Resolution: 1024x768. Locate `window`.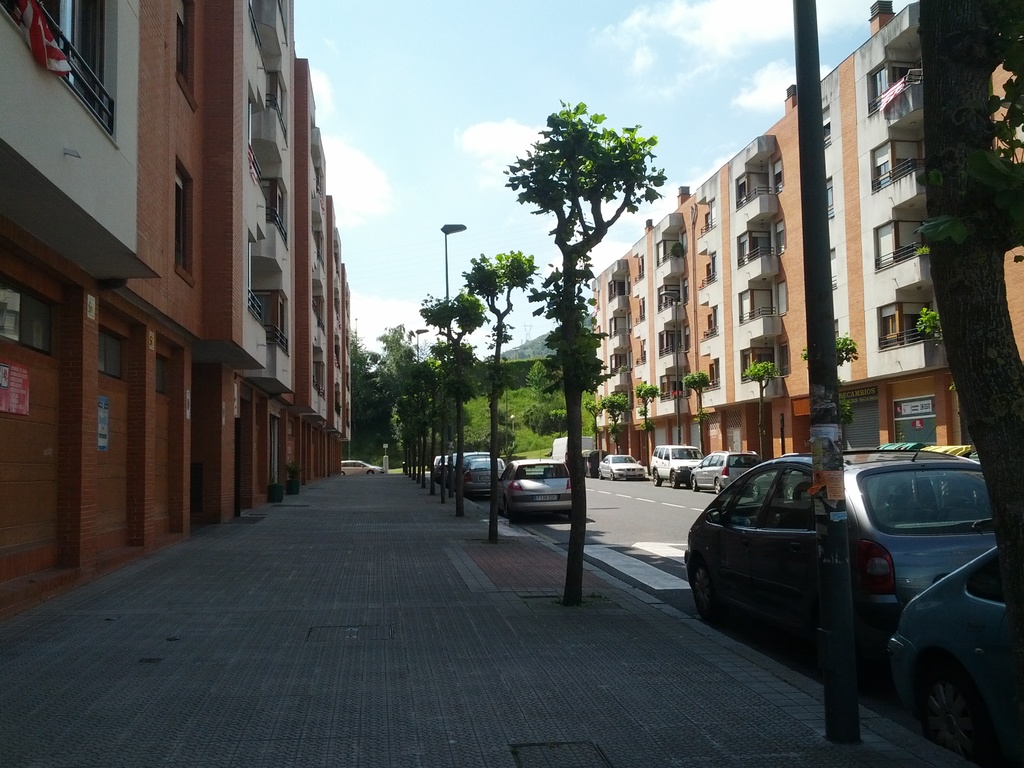
rect(0, 266, 56, 364).
